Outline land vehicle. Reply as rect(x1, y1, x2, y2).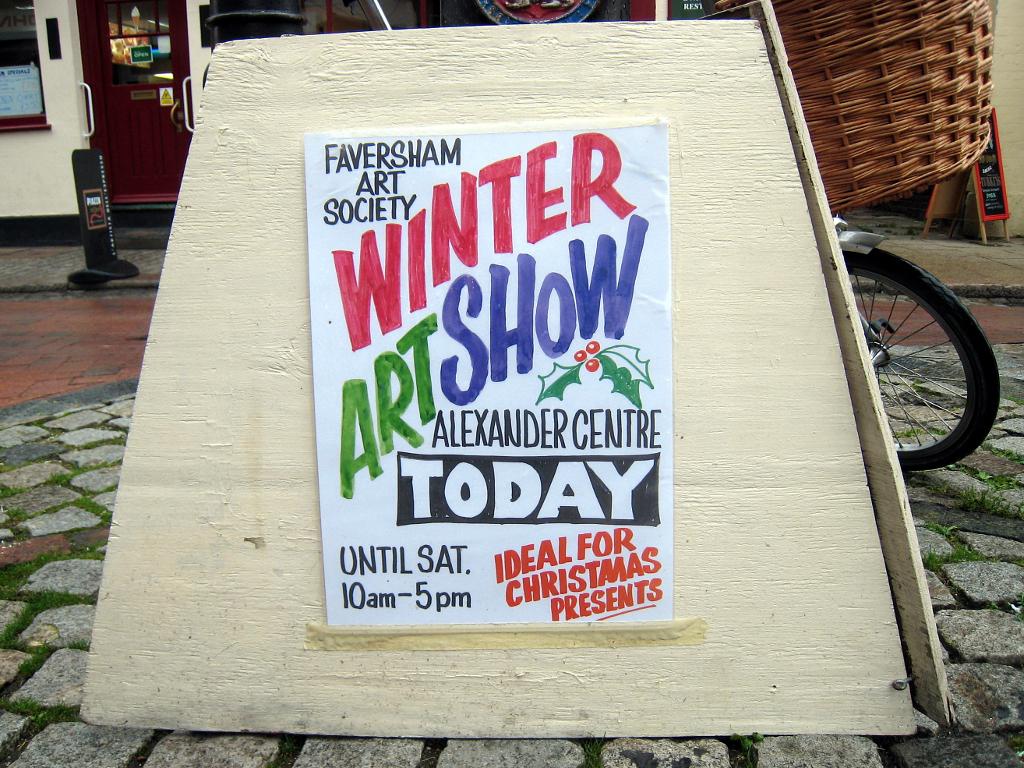
rect(215, 4, 1002, 471).
